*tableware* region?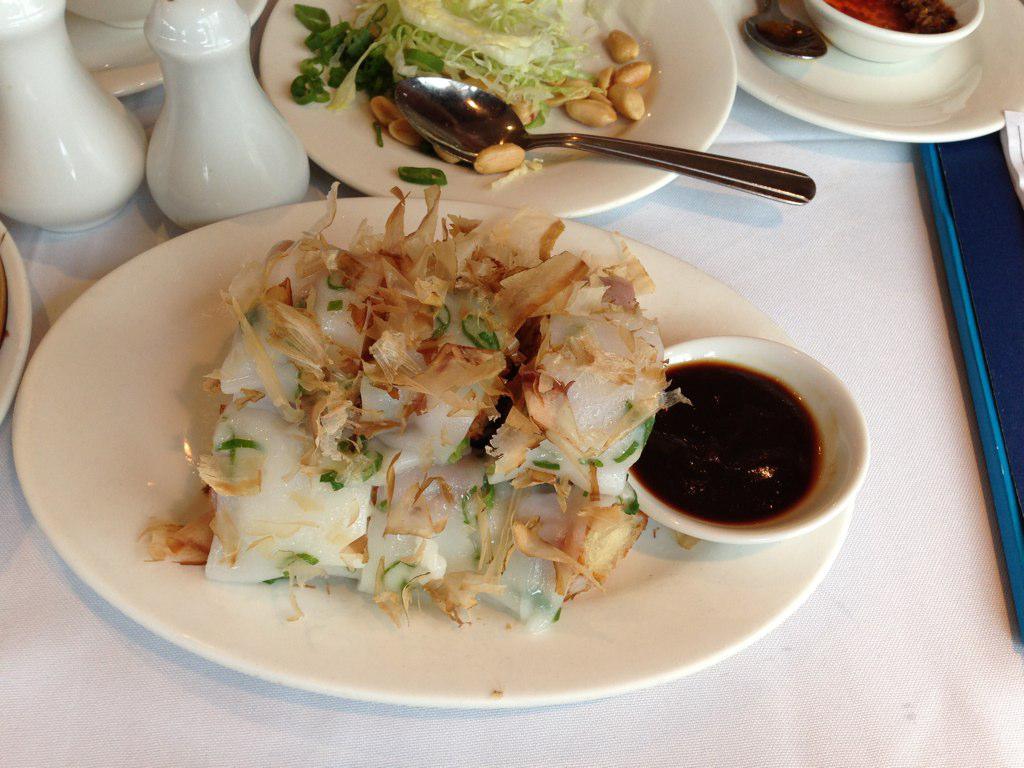
254,0,738,225
